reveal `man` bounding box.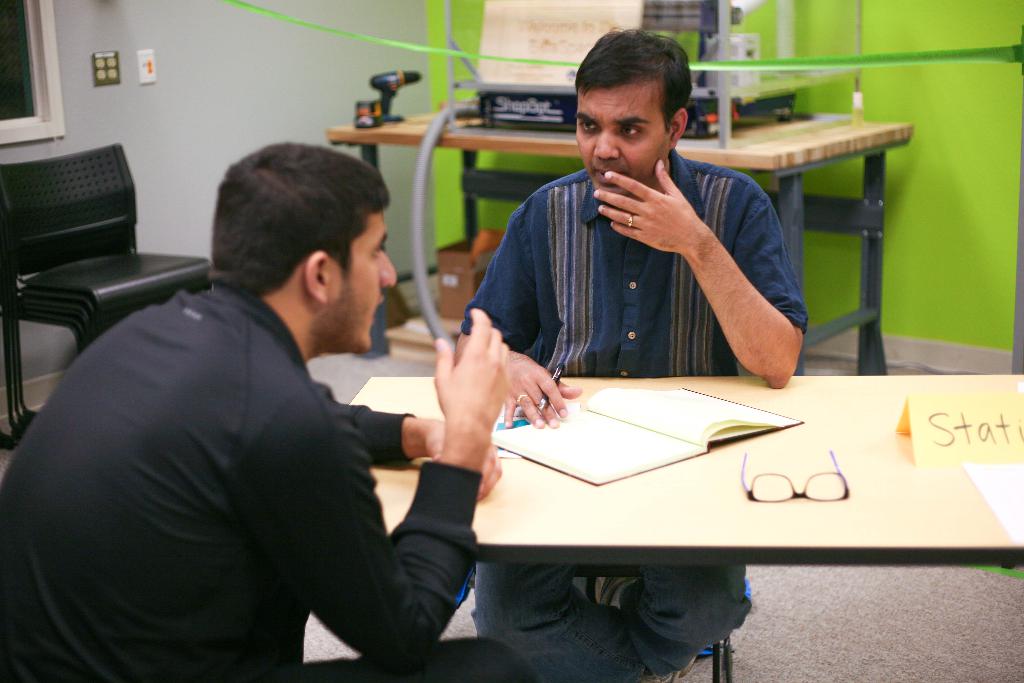
Revealed: bbox(34, 129, 496, 666).
